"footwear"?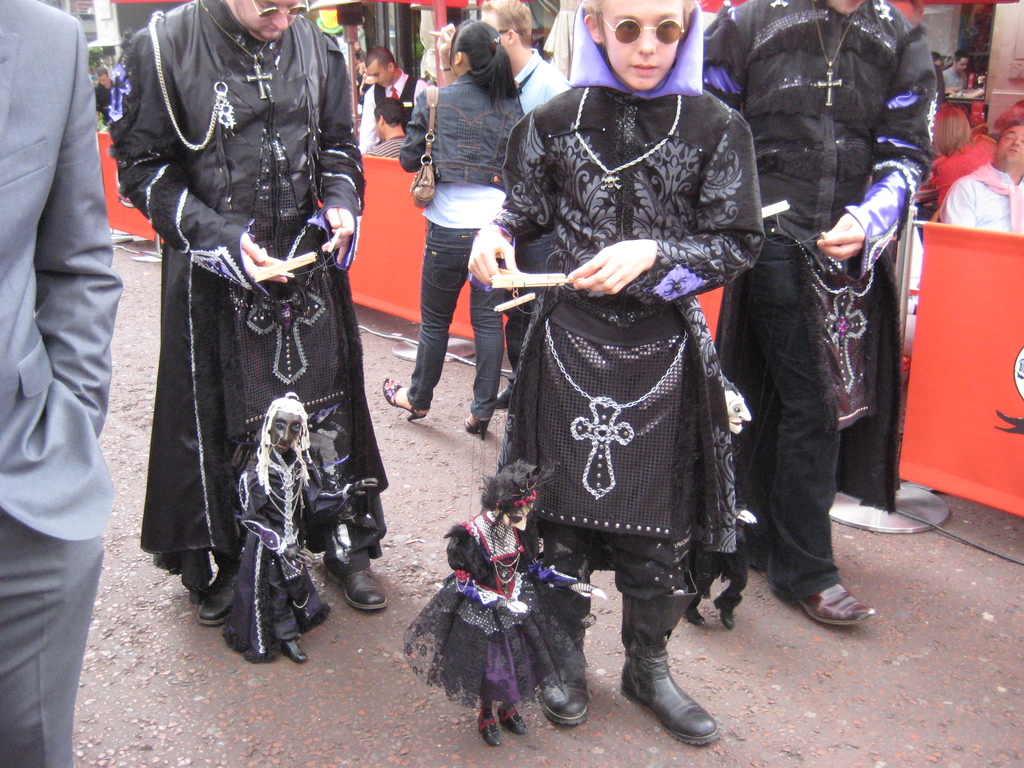
{"left": 499, "top": 709, "right": 526, "bottom": 734}
